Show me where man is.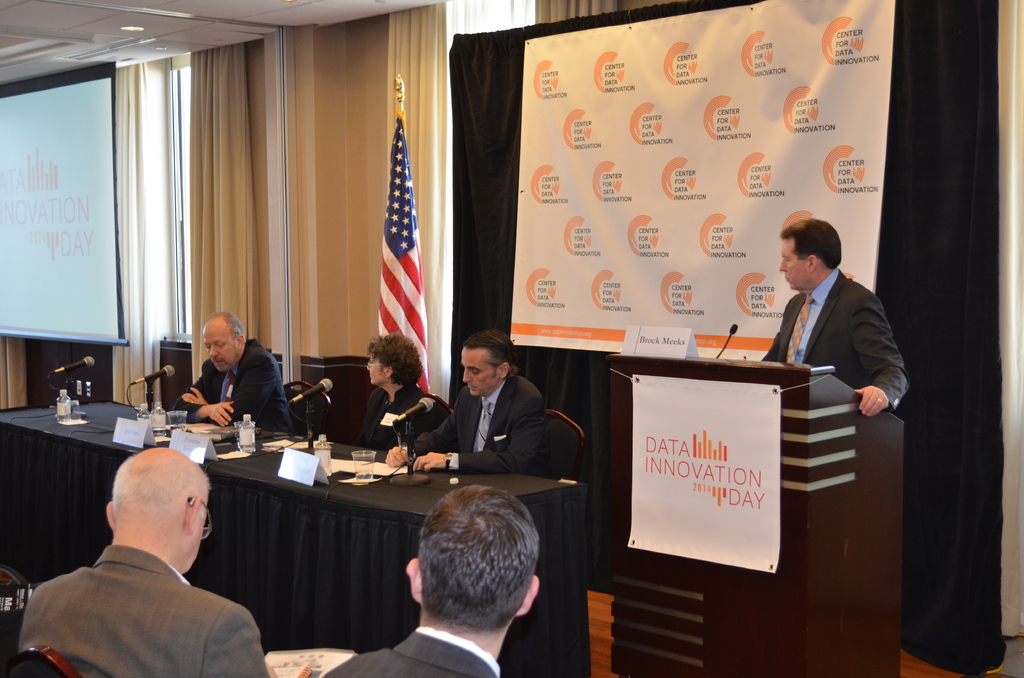
man is at pyautogui.locateOnScreen(758, 218, 908, 415).
